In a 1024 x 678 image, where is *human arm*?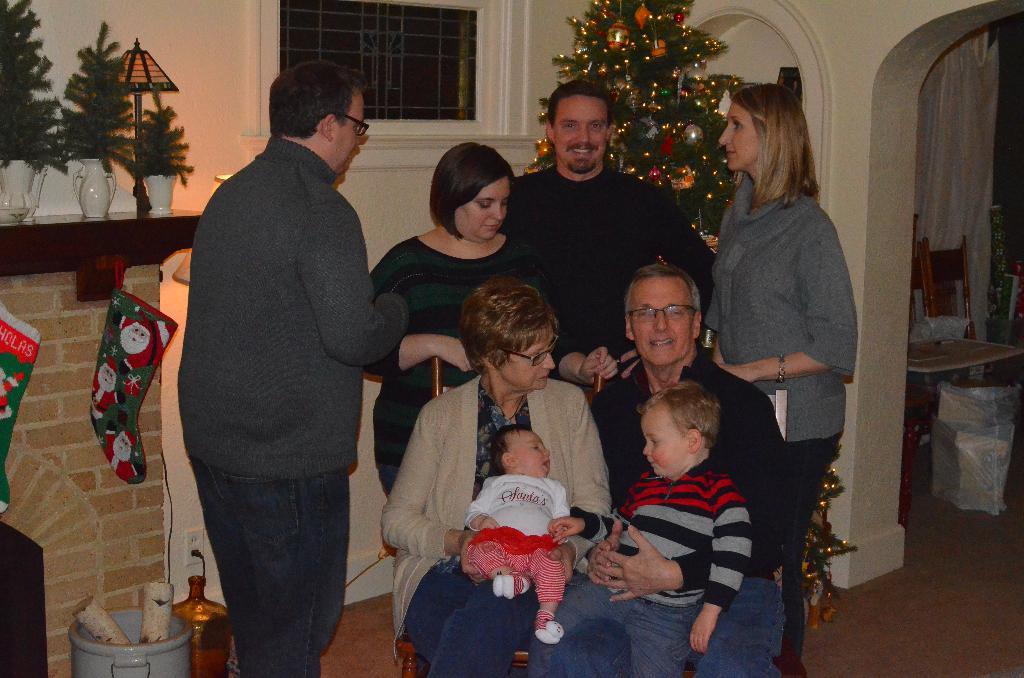
region(595, 490, 739, 633).
